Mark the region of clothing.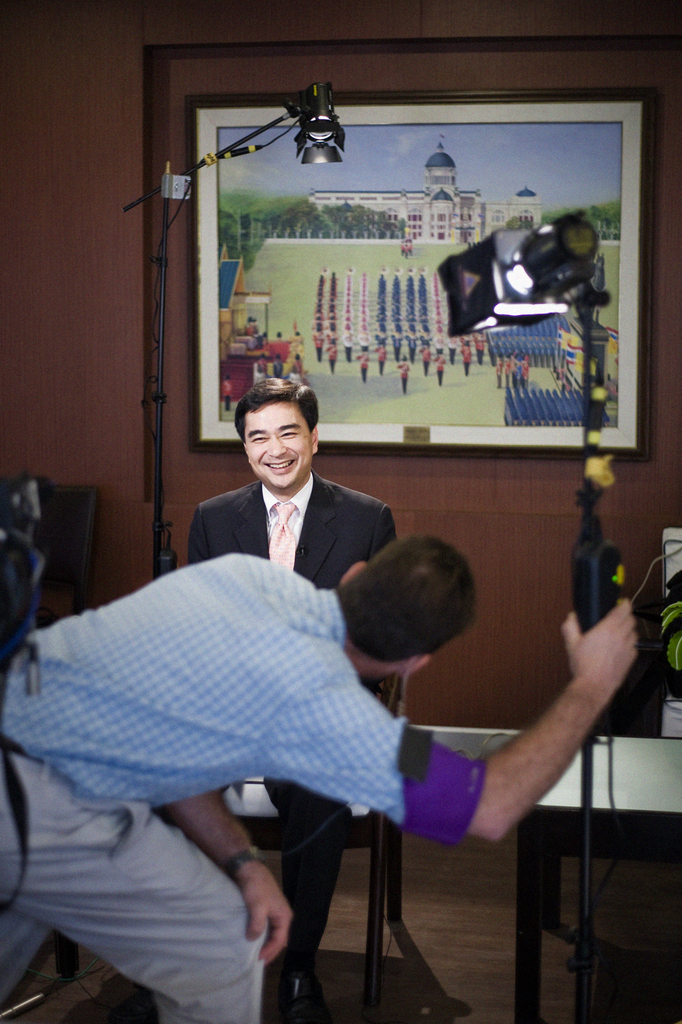
Region: [193, 476, 392, 964].
